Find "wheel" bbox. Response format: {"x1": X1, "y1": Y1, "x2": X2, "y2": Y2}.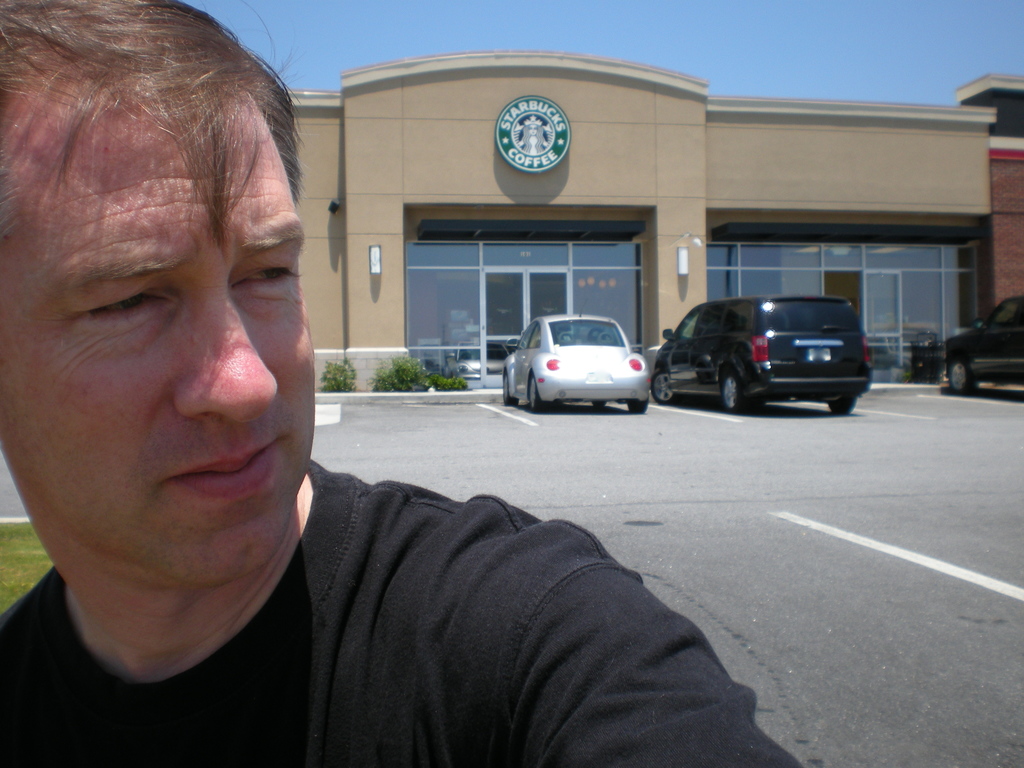
{"x1": 526, "y1": 374, "x2": 543, "y2": 410}.
